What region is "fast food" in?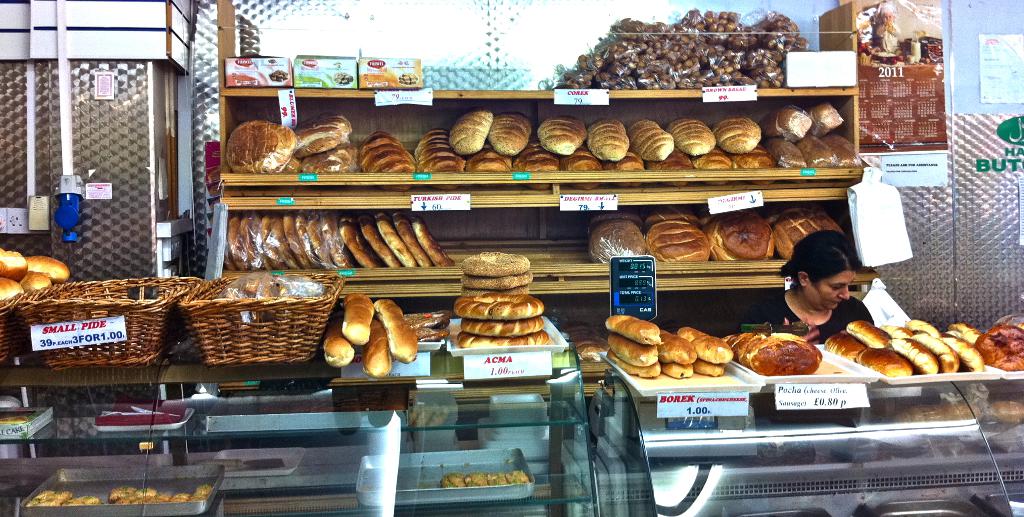
219 270 323 320.
